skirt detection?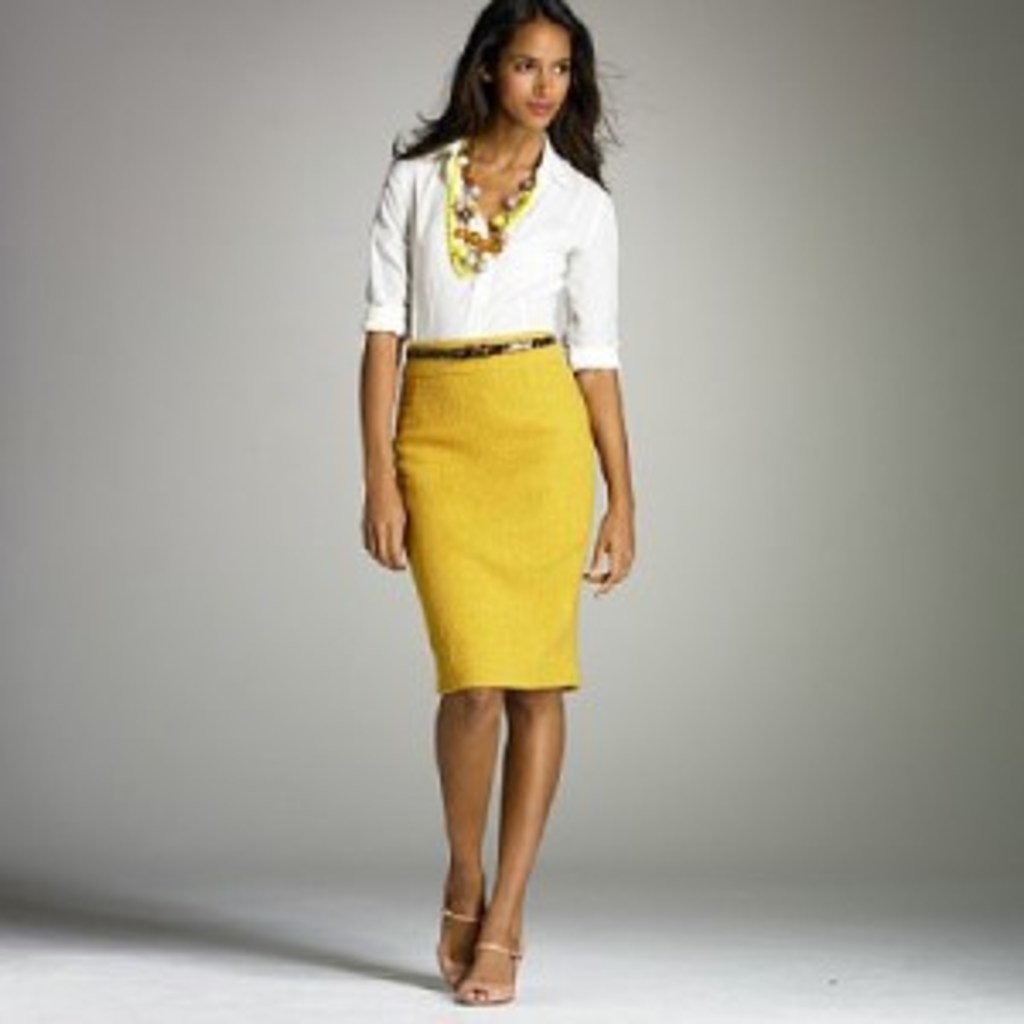
389:331:604:693
